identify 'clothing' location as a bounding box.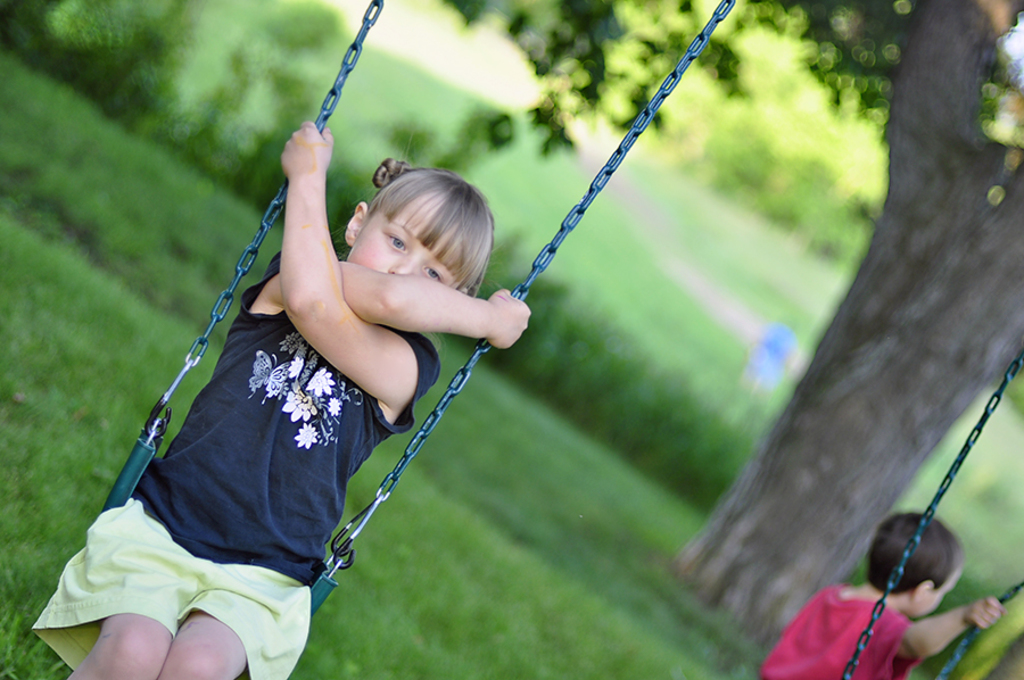
select_region(753, 570, 915, 679).
